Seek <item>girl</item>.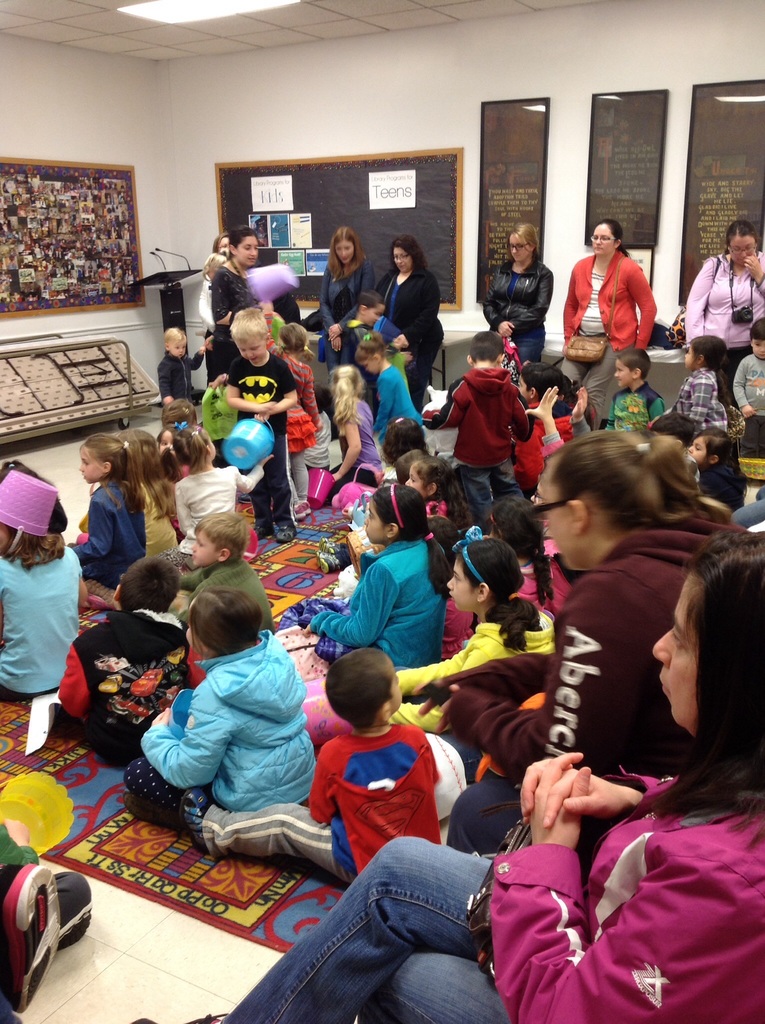
x1=387 y1=540 x2=554 y2=726.
